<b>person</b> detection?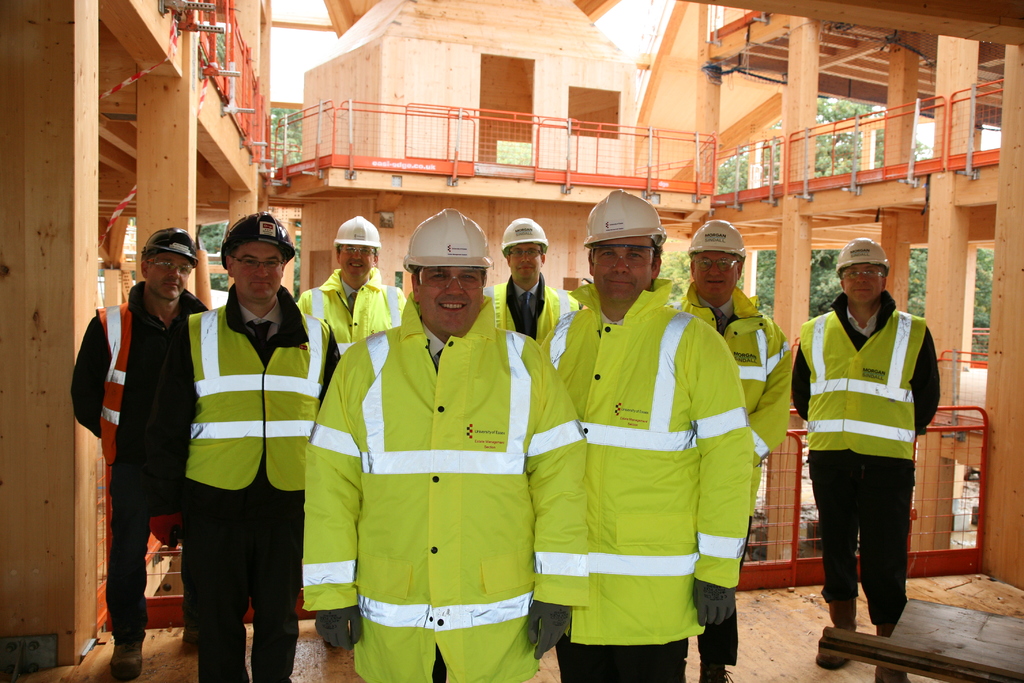
region(792, 228, 939, 639)
